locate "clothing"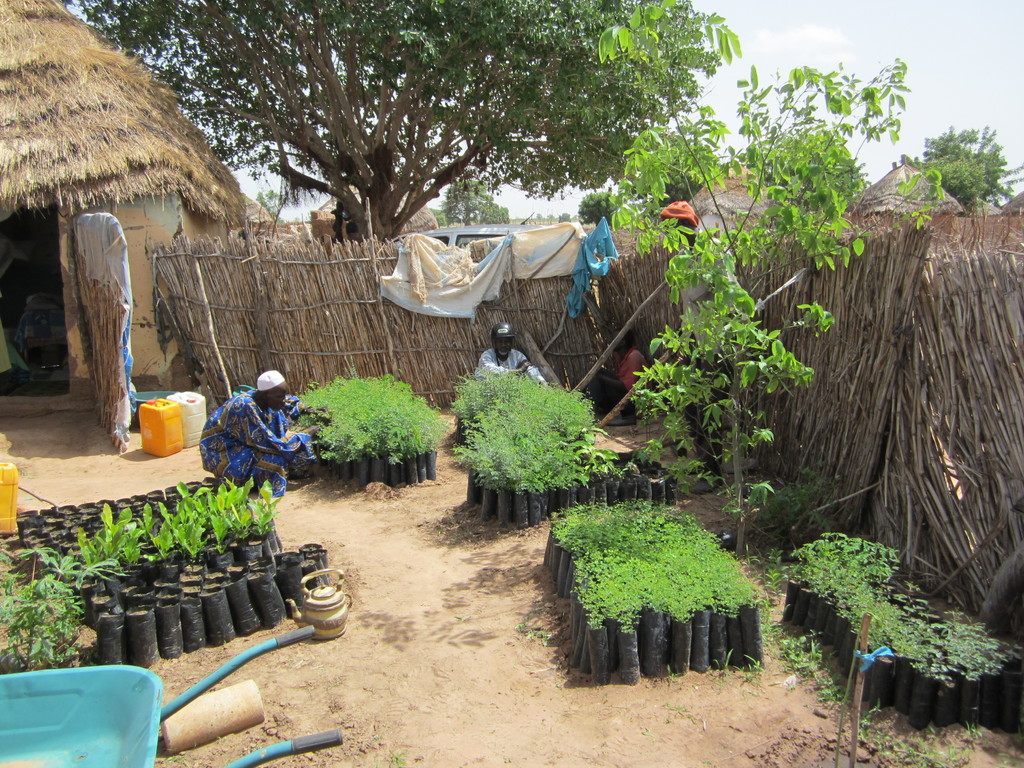
bbox(198, 388, 311, 500)
